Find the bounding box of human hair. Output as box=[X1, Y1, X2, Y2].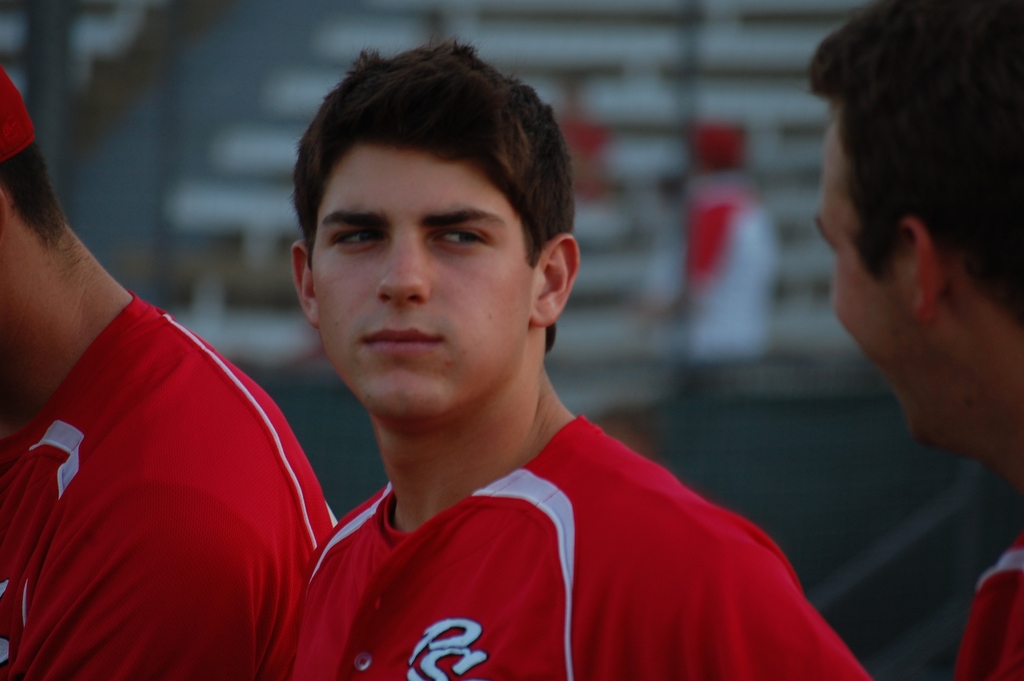
box=[800, 0, 1023, 335].
